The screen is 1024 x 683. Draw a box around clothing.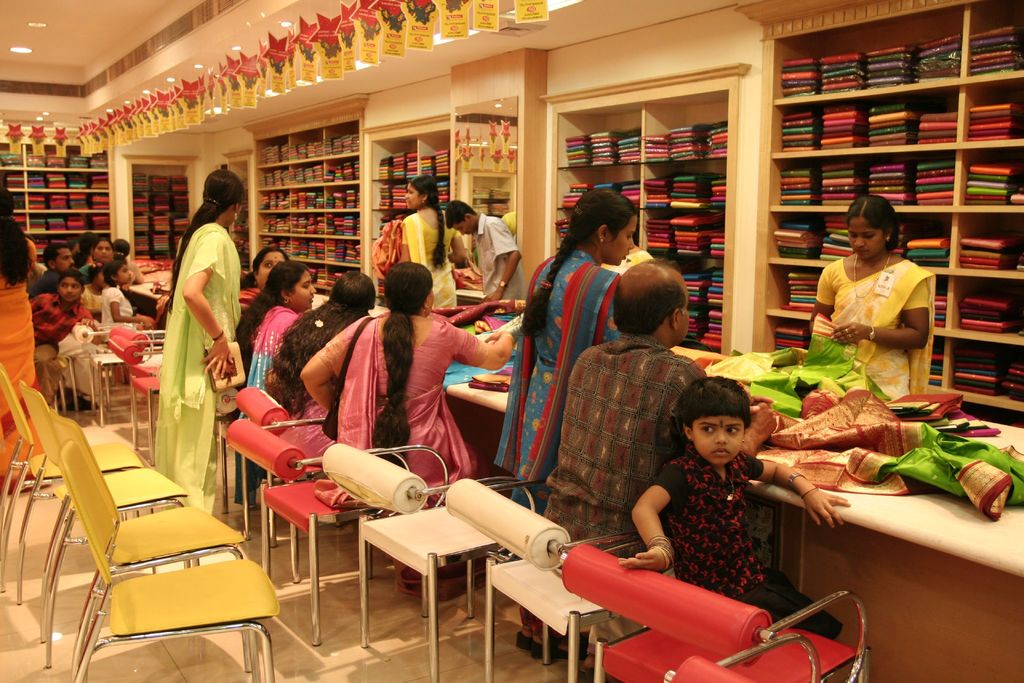
left=302, top=309, right=481, bottom=487.
